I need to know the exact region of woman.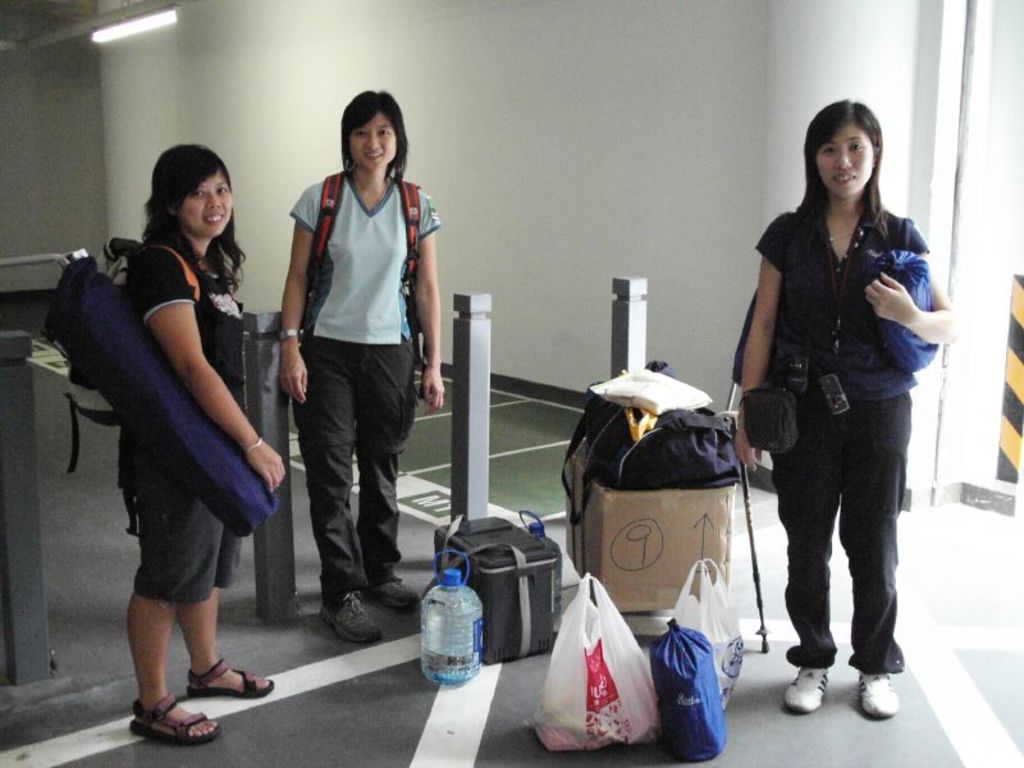
Region: box=[93, 134, 292, 742].
